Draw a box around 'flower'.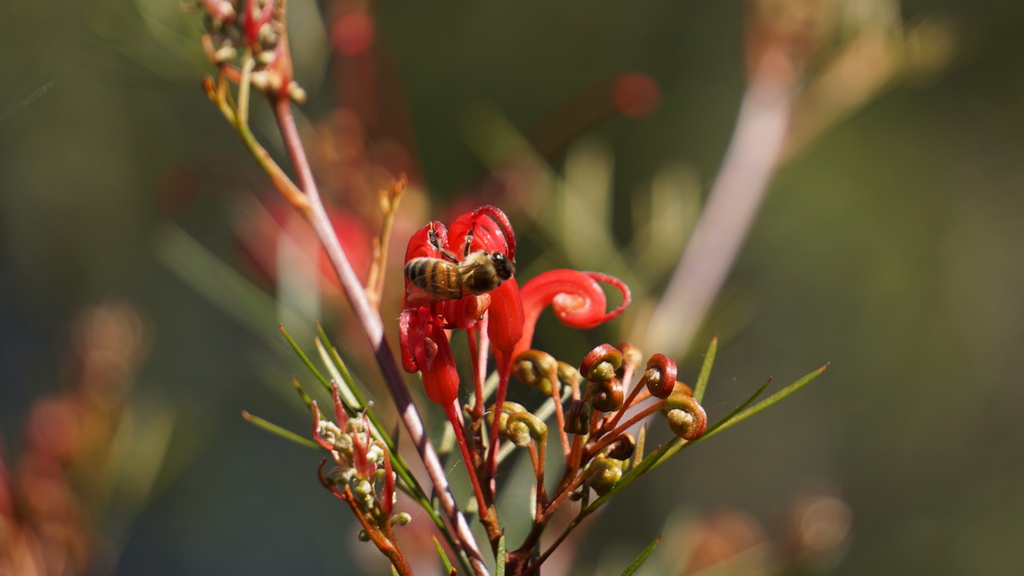
361 184 617 392.
